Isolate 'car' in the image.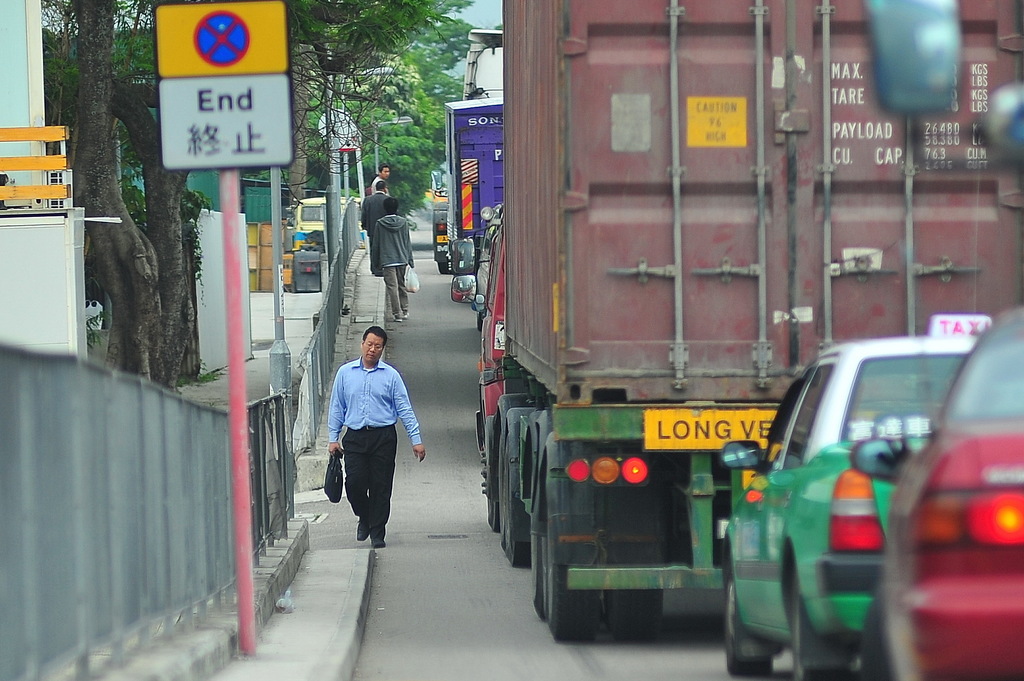
Isolated region: (left=716, top=331, right=980, bottom=680).
